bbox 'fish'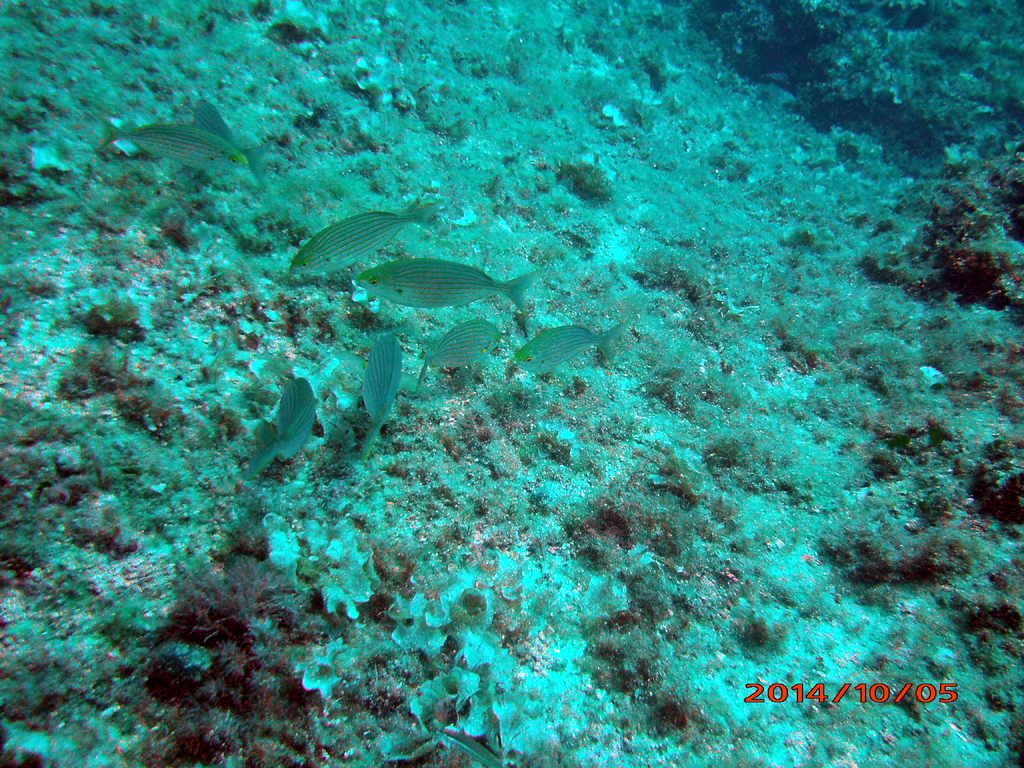
left=355, top=329, right=408, bottom=461
